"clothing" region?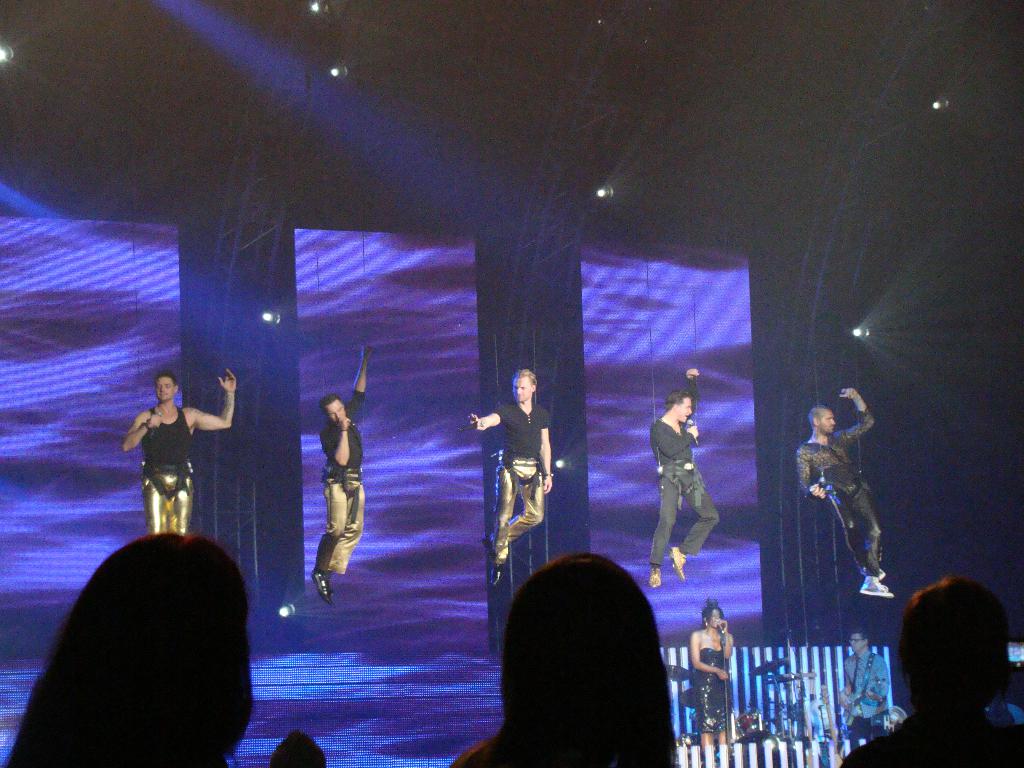
select_region(852, 714, 1023, 767)
